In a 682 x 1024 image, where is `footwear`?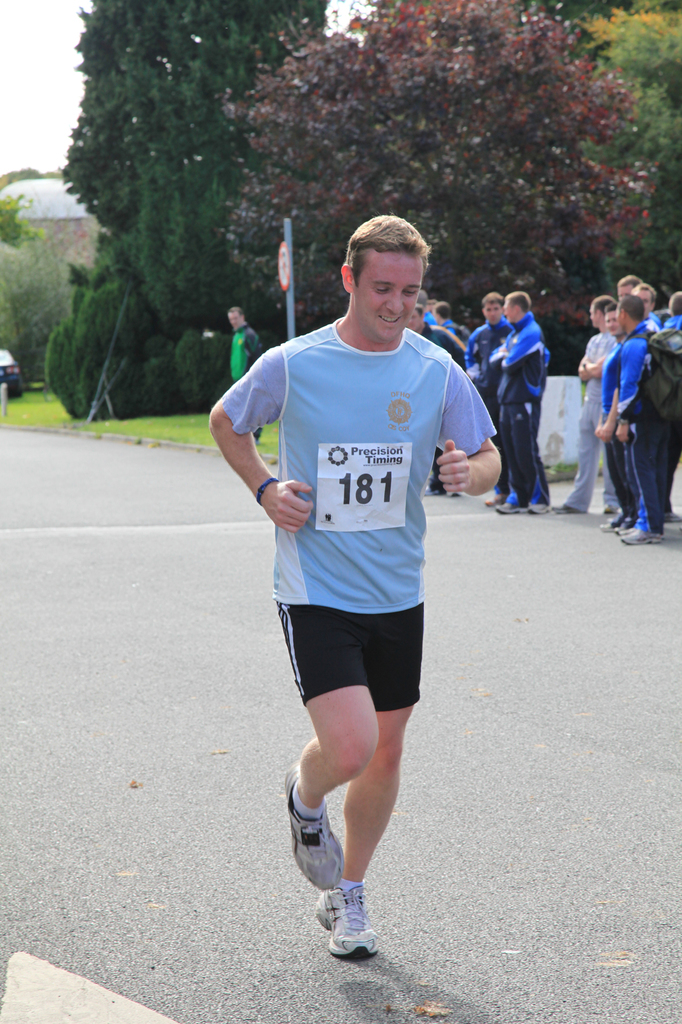
(481, 491, 505, 509).
